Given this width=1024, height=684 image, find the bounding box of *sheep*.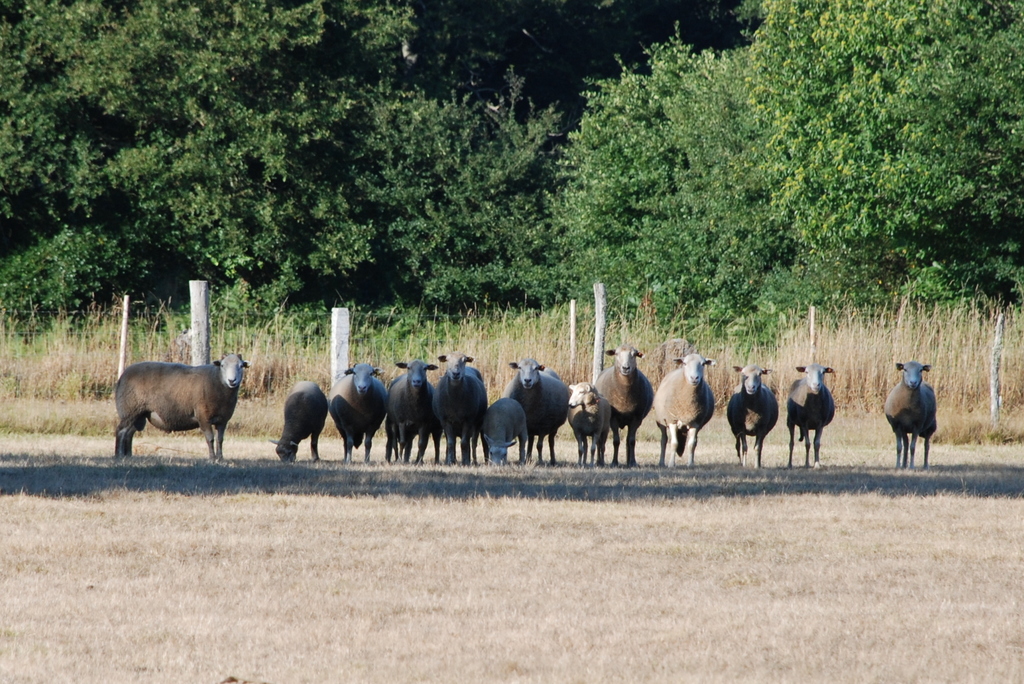
x1=100 y1=339 x2=250 y2=469.
